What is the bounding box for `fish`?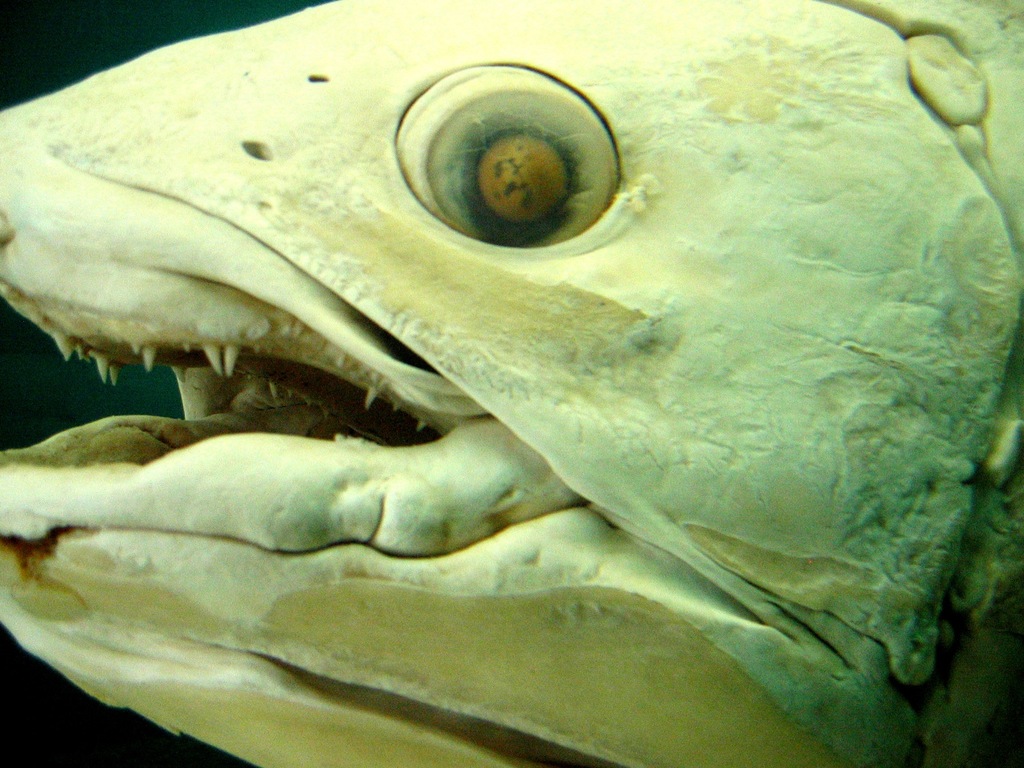
[0, 0, 1021, 767].
